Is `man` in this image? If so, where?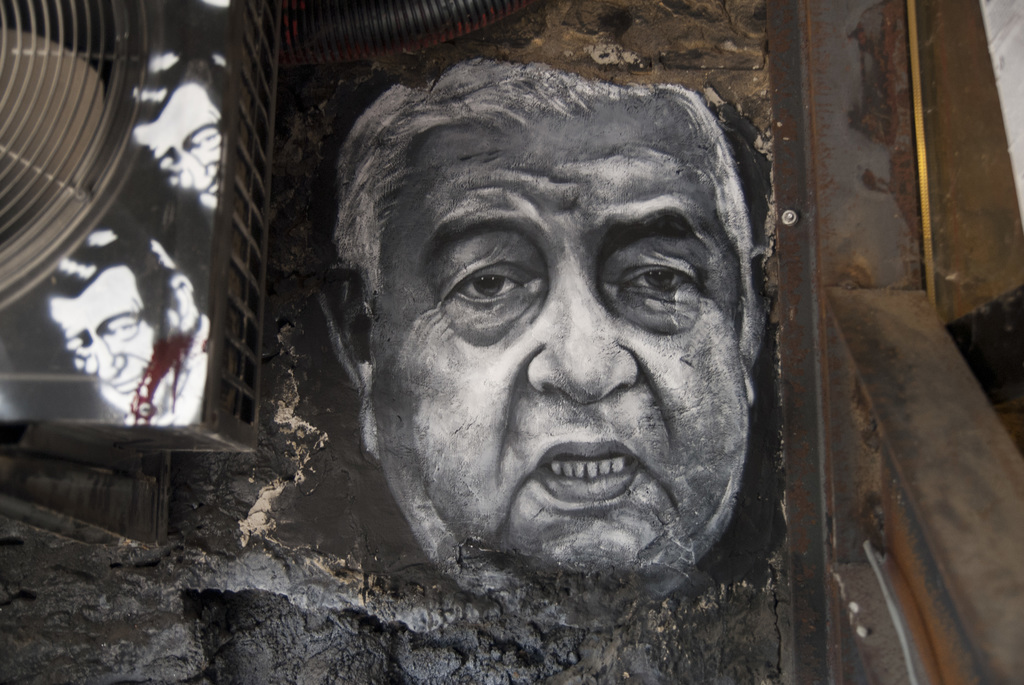
Yes, at bbox=[125, 45, 225, 215].
